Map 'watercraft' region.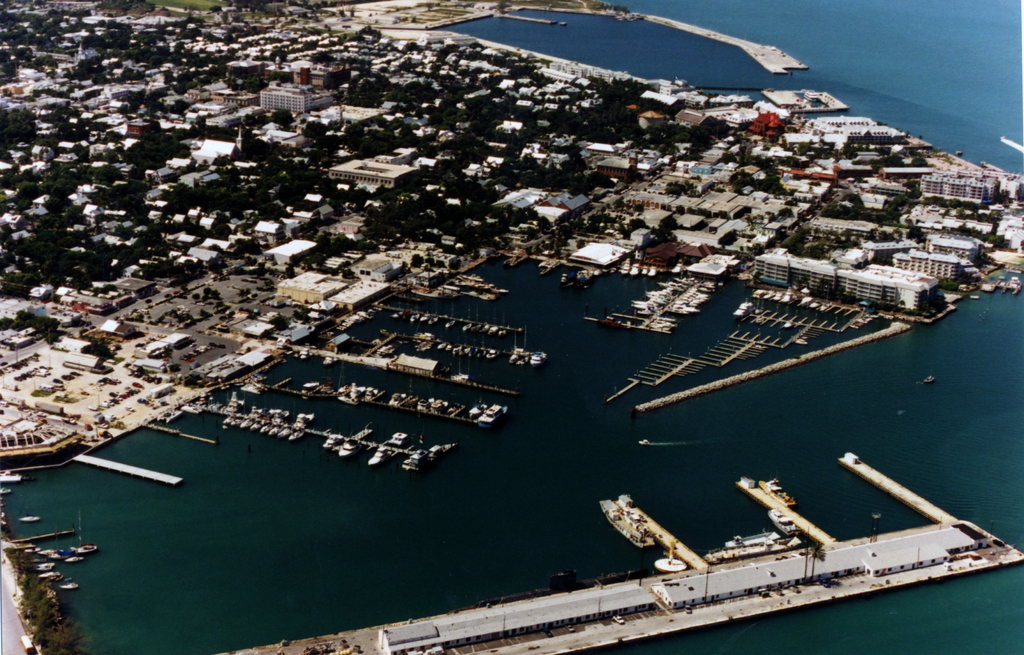
Mapped to 483:346:500:359.
